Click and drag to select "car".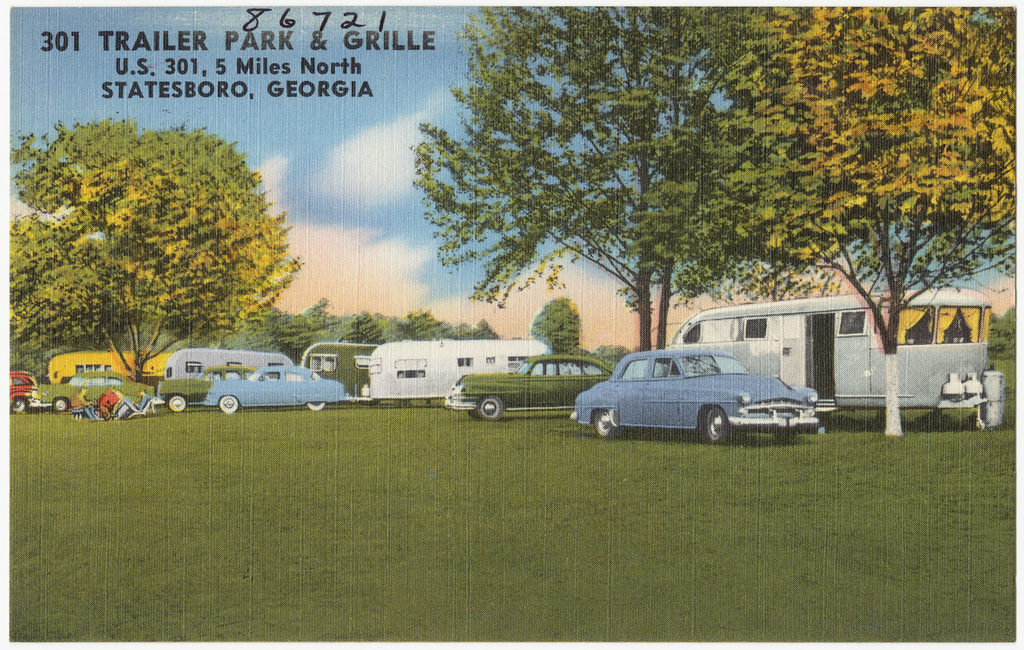
Selection: (x1=567, y1=336, x2=848, y2=448).
